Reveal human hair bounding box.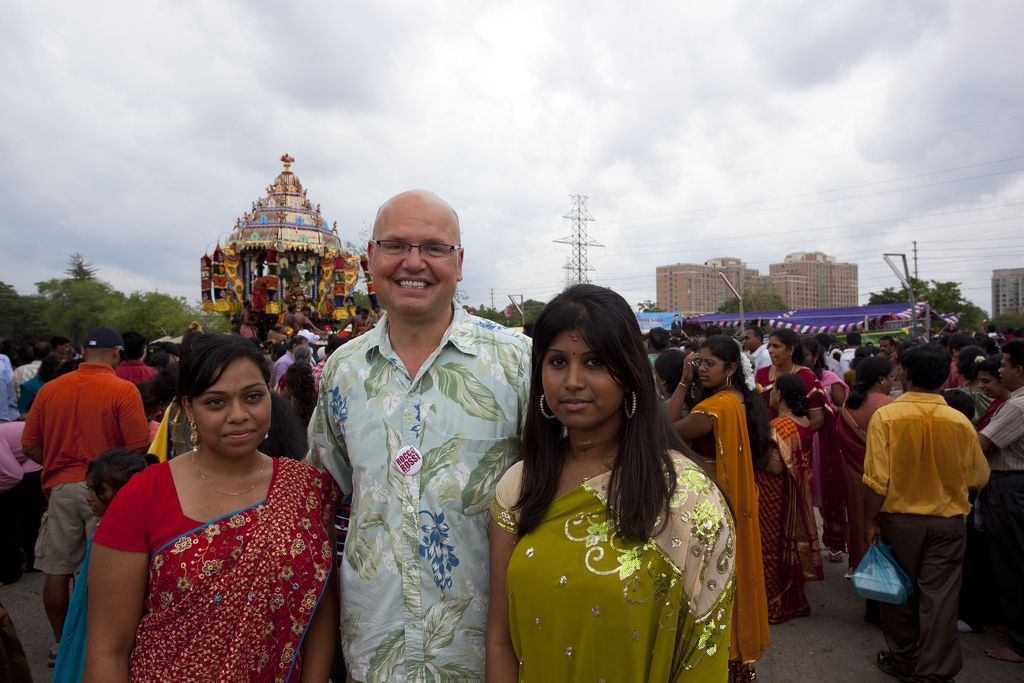
Revealed: bbox=[655, 348, 688, 395].
